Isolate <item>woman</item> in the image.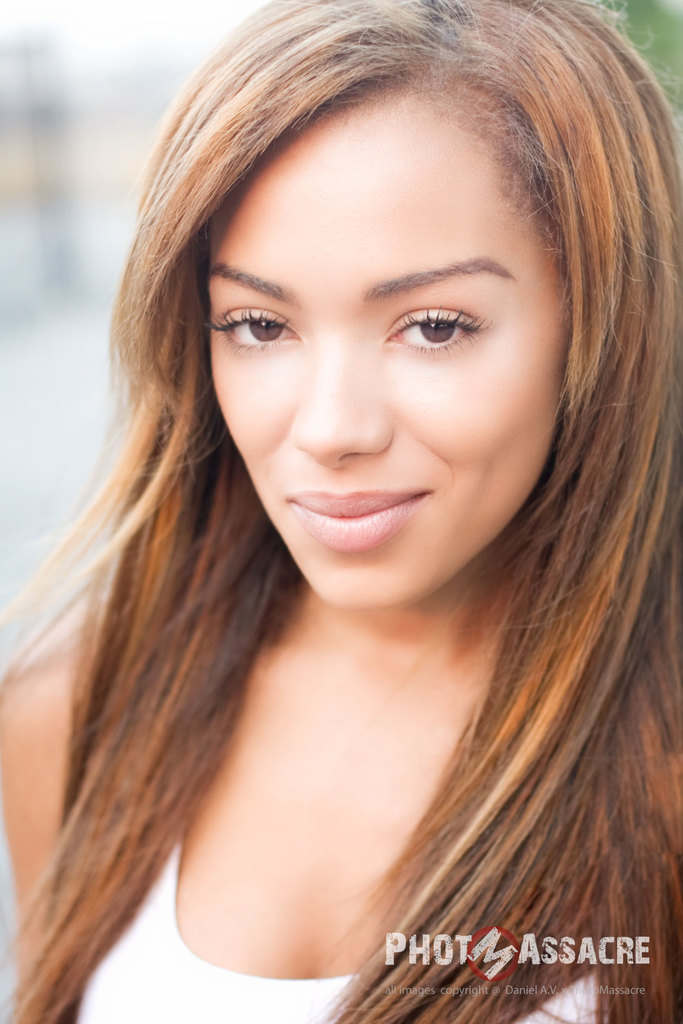
Isolated region: bbox(0, 0, 682, 1023).
